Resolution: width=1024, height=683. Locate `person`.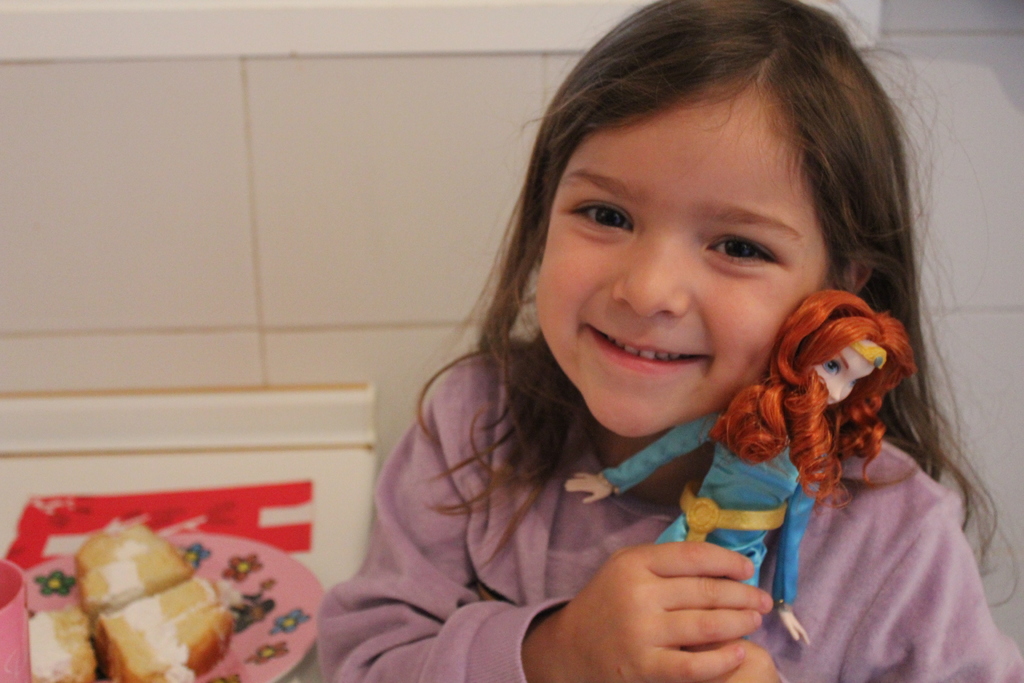
l=305, t=0, r=1023, b=682.
